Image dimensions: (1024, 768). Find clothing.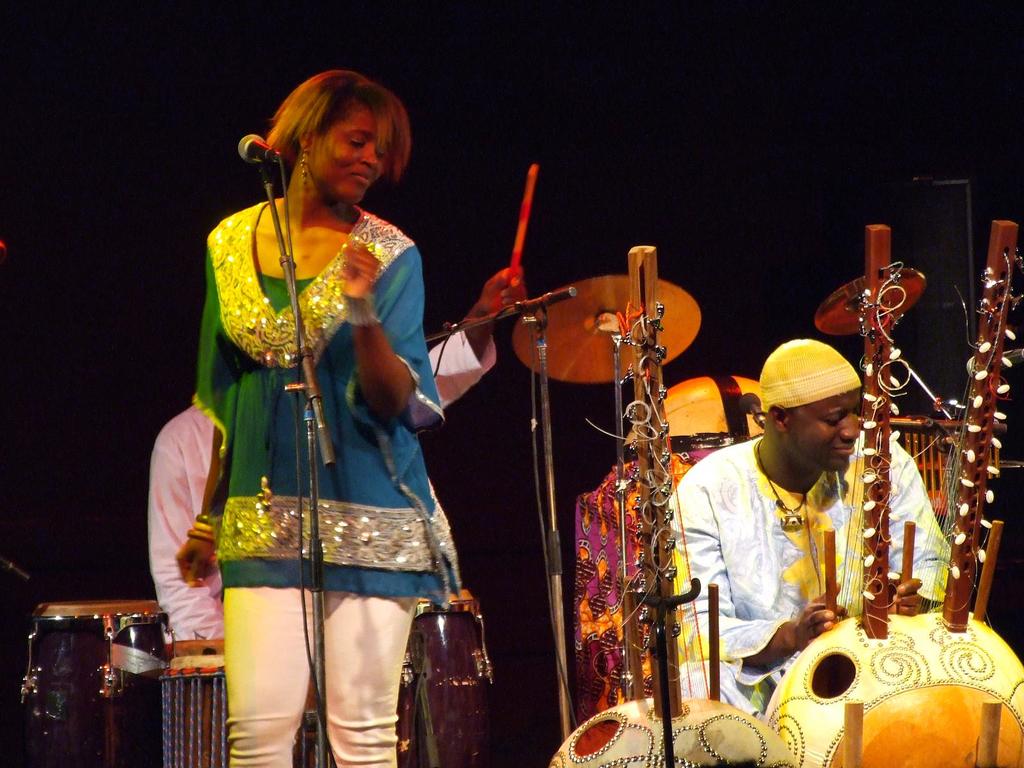
locate(187, 193, 449, 767).
